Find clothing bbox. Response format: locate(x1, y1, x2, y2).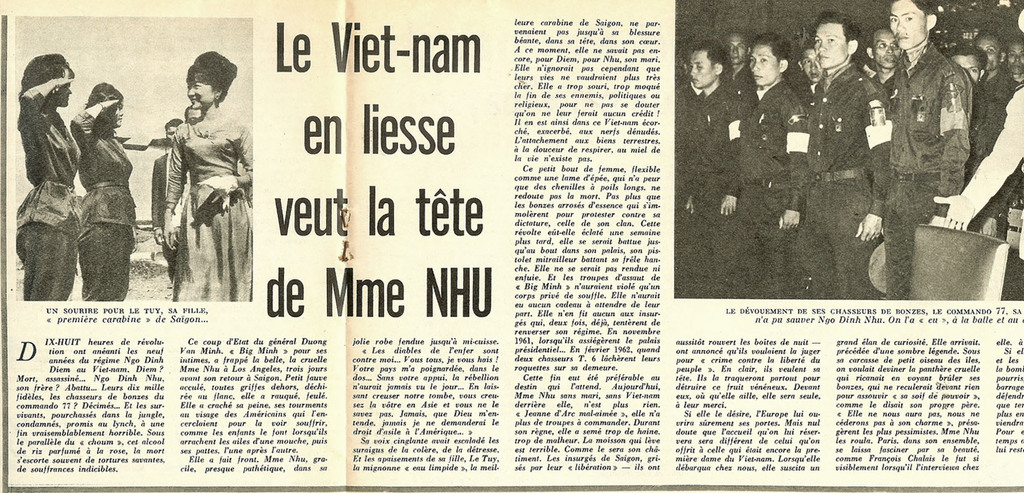
locate(740, 83, 822, 290).
